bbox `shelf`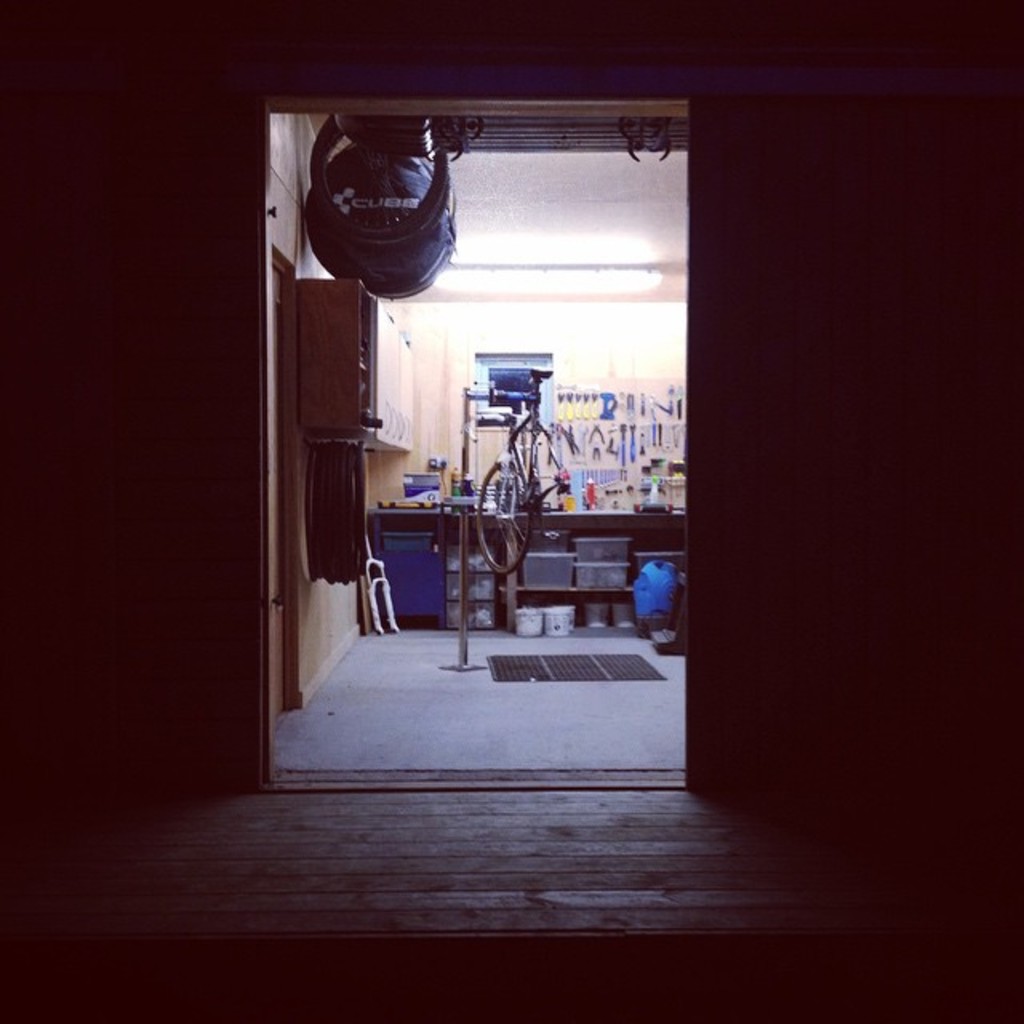
BBox(368, 502, 458, 622)
